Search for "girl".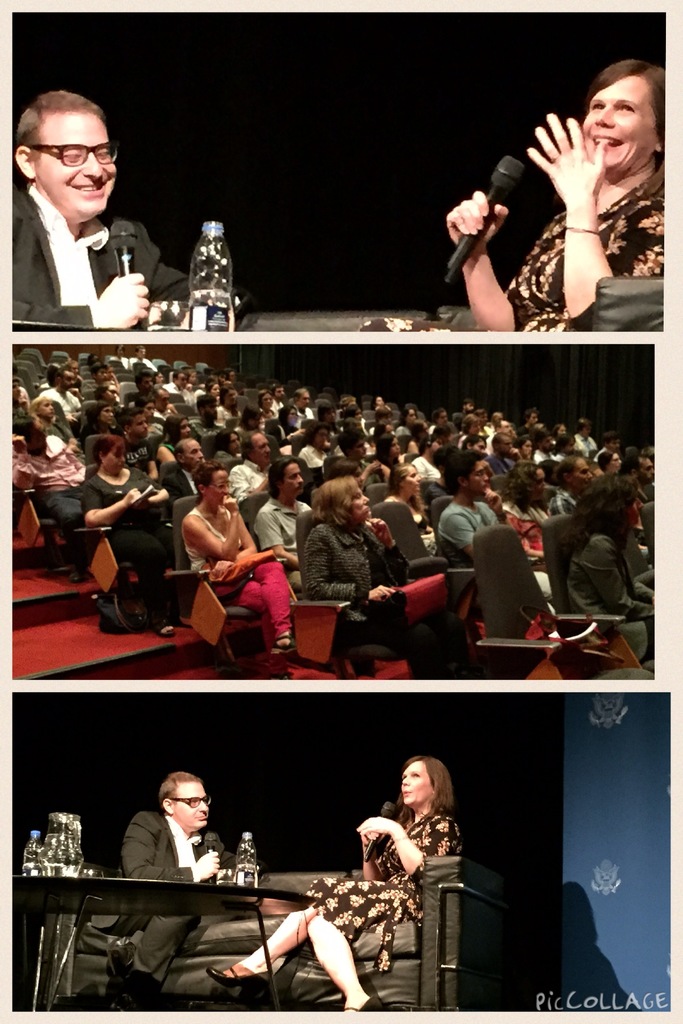
Found at box=[181, 467, 293, 645].
